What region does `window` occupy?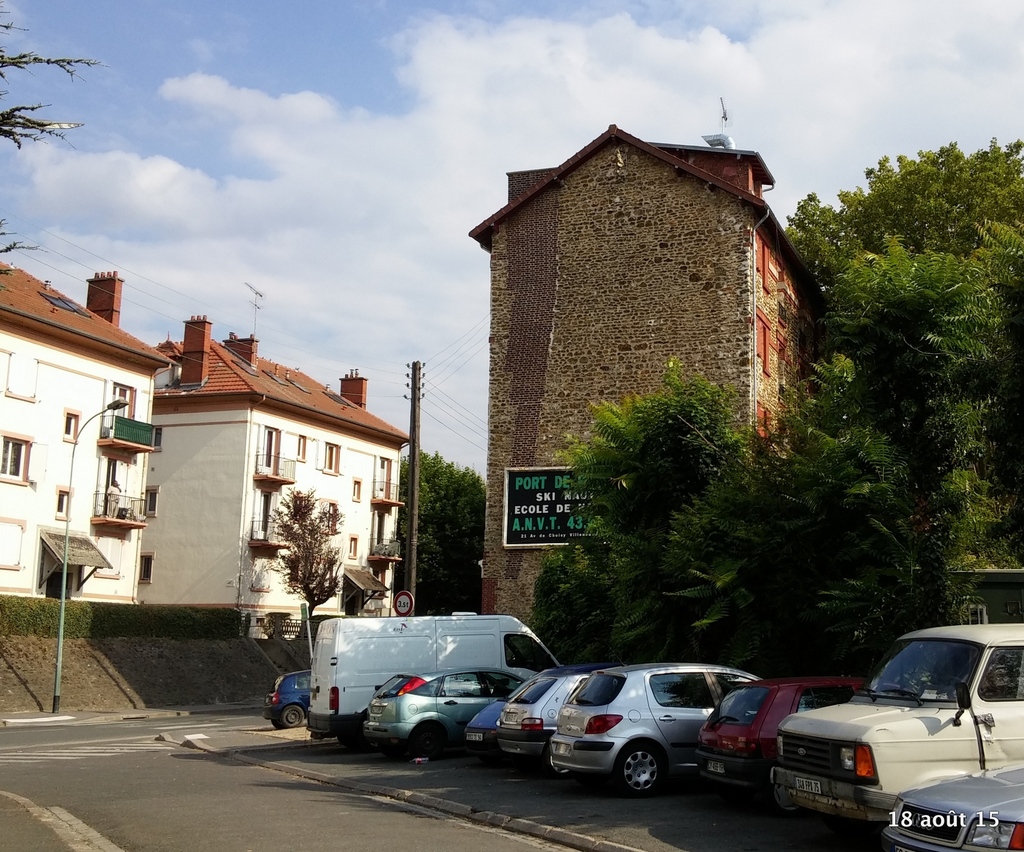
(left=444, top=672, right=500, bottom=700).
